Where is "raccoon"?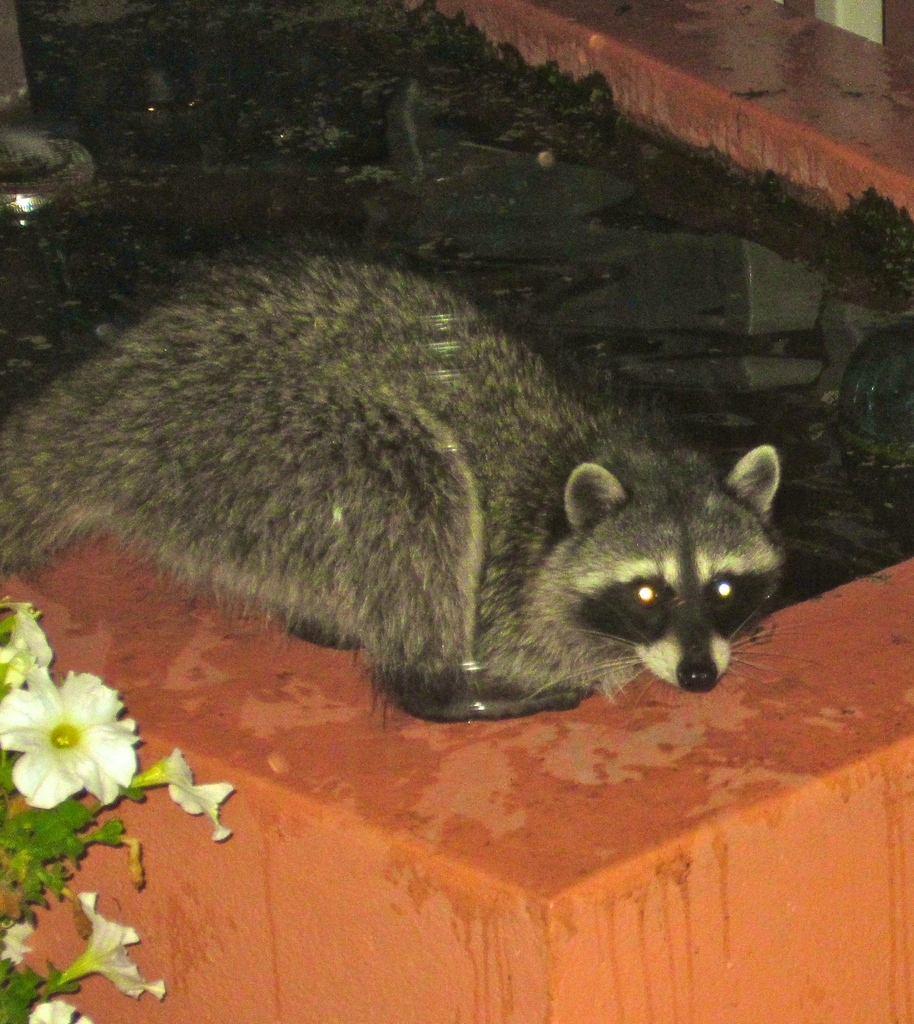
0 252 786 727.
